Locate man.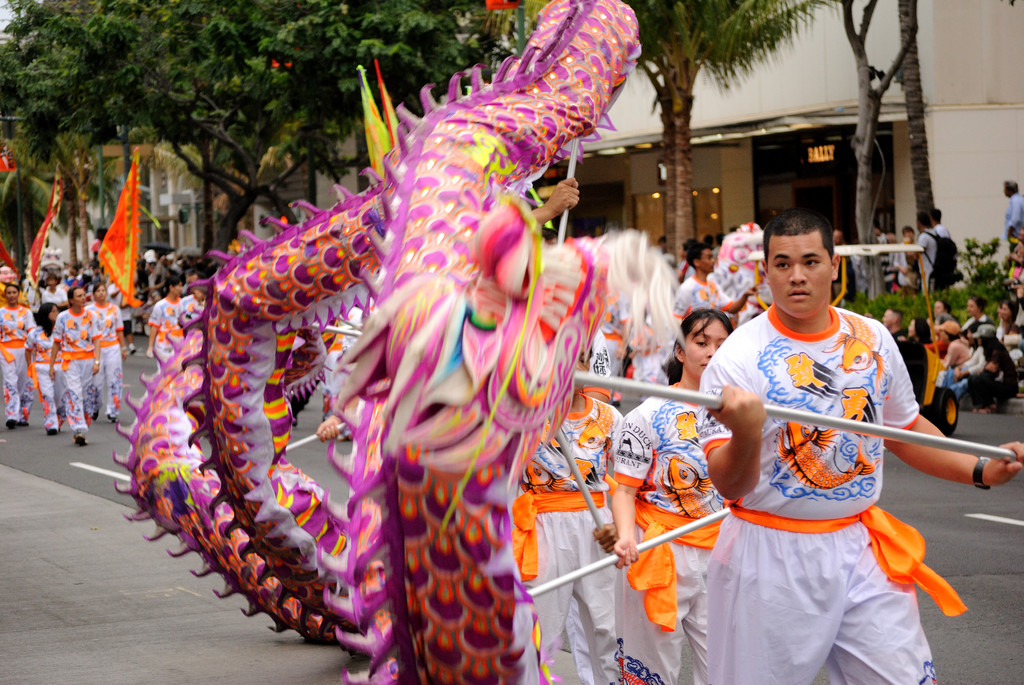
Bounding box: detection(918, 211, 943, 297).
